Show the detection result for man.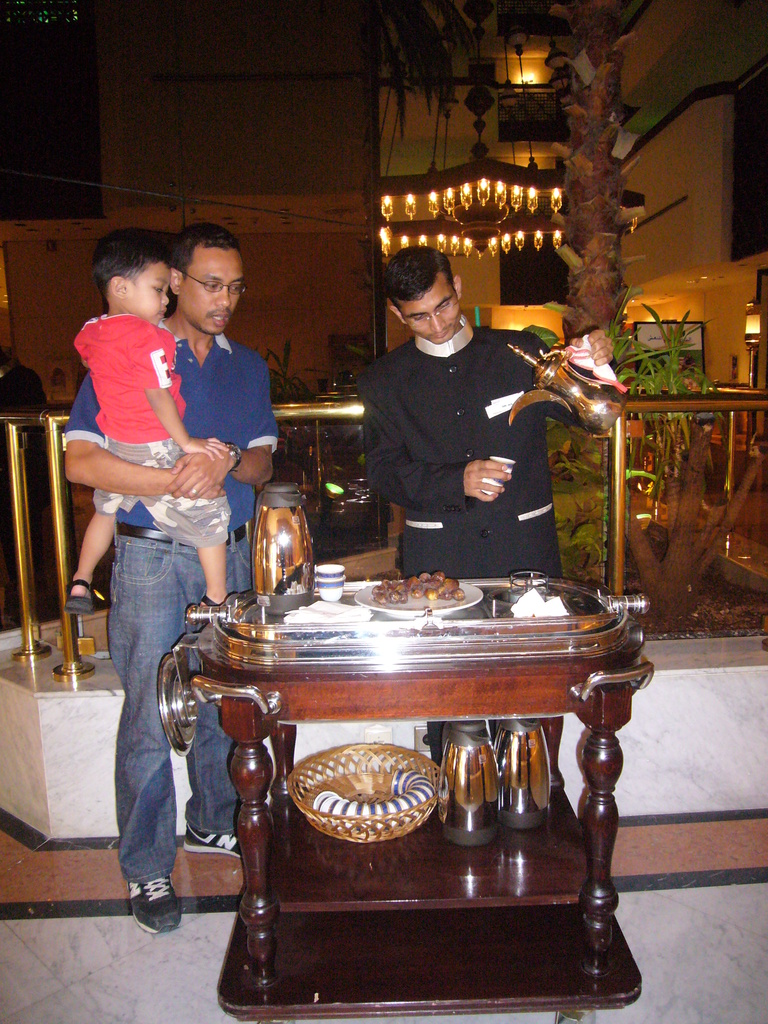
Rect(56, 223, 280, 933).
